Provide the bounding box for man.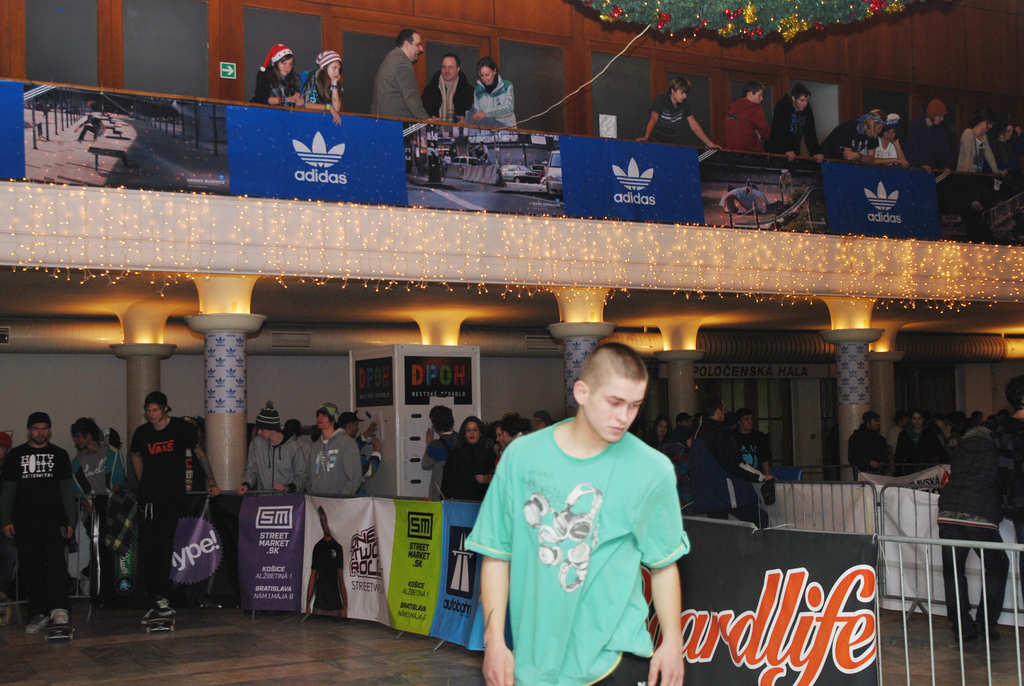
bbox(236, 395, 305, 492).
